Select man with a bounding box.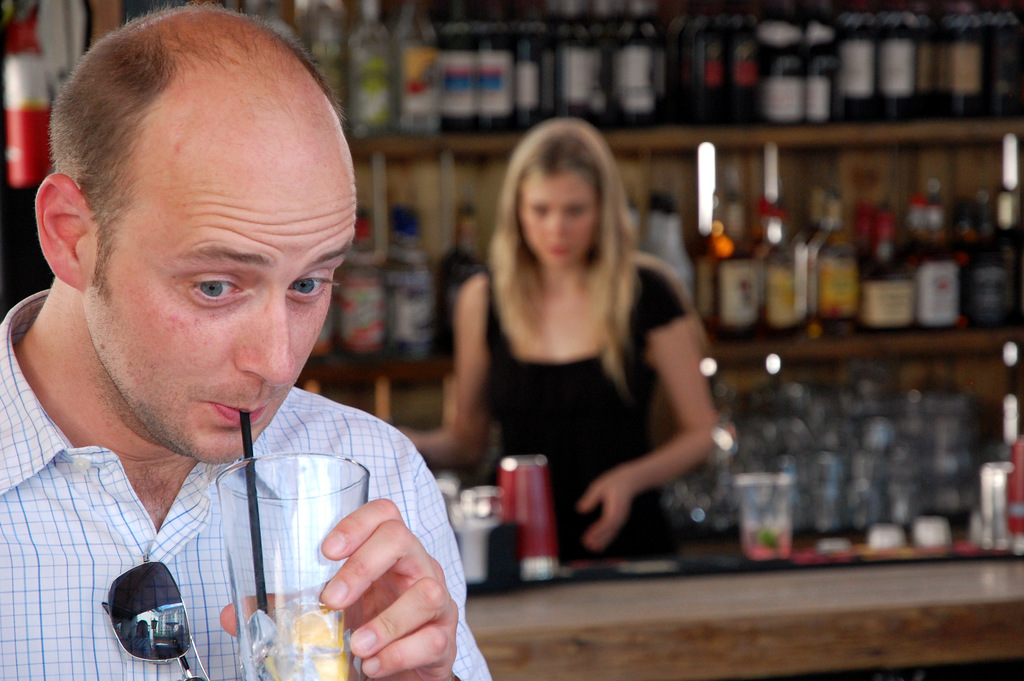
[x1=0, y1=6, x2=504, y2=680].
